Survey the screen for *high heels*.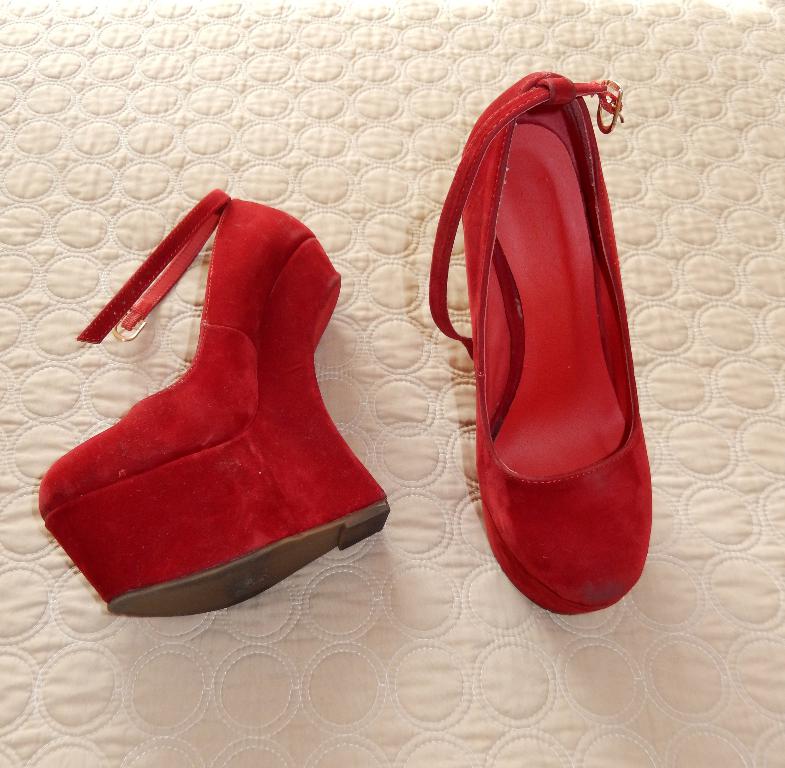
Survey found: rect(425, 66, 622, 622).
